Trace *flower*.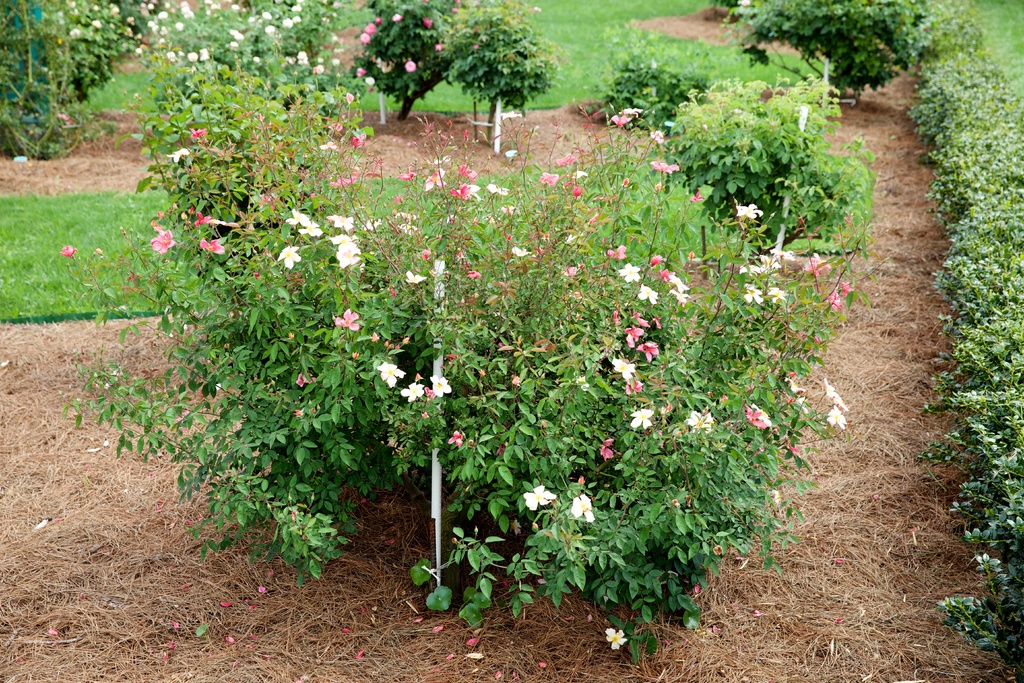
Traced to {"x1": 355, "y1": 65, "x2": 365, "y2": 76}.
